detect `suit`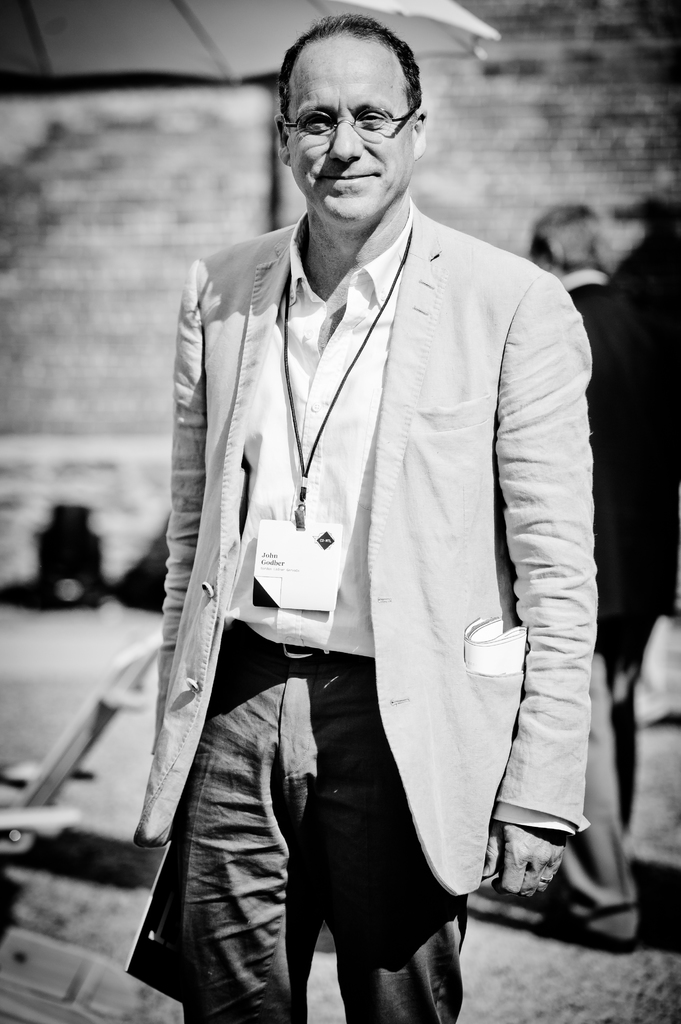
132 193 595 897
